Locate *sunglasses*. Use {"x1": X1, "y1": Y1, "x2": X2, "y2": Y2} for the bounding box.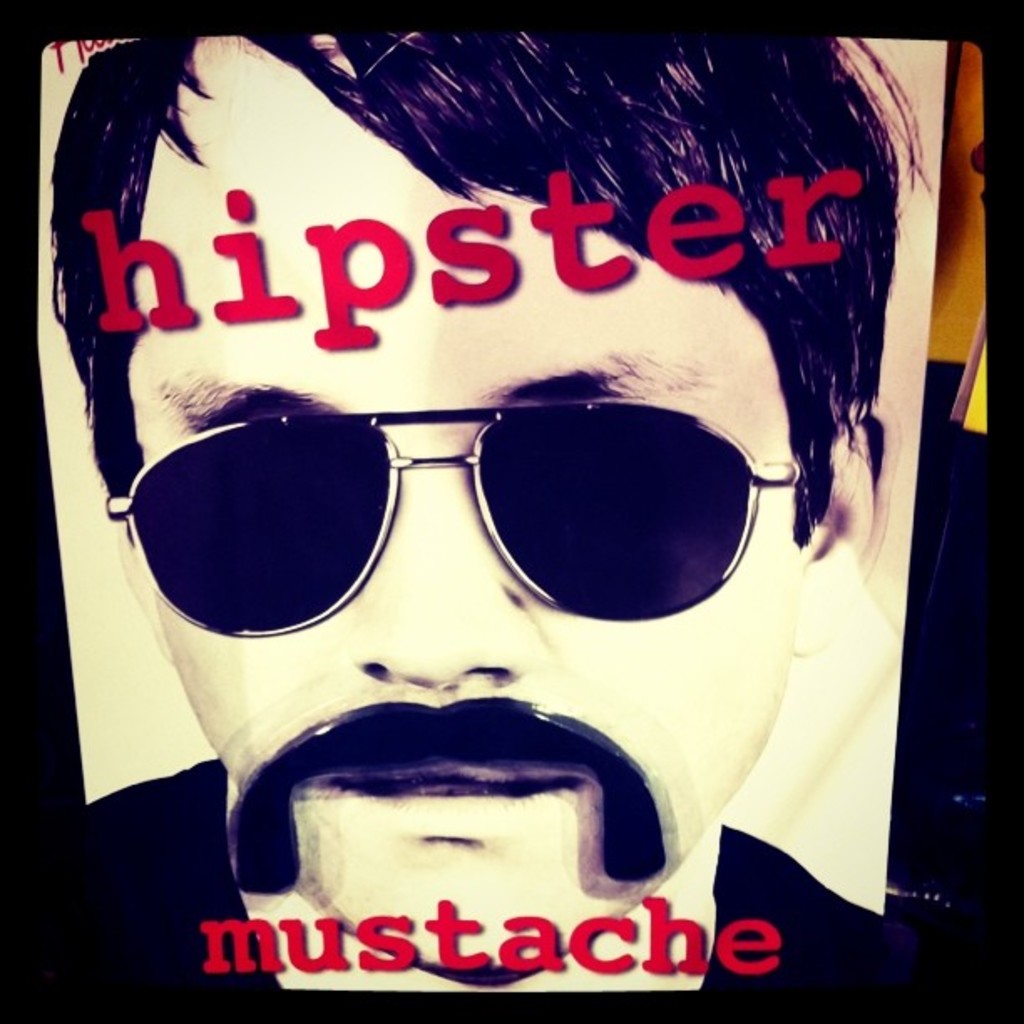
{"x1": 107, "y1": 395, "x2": 801, "y2": 643}.
